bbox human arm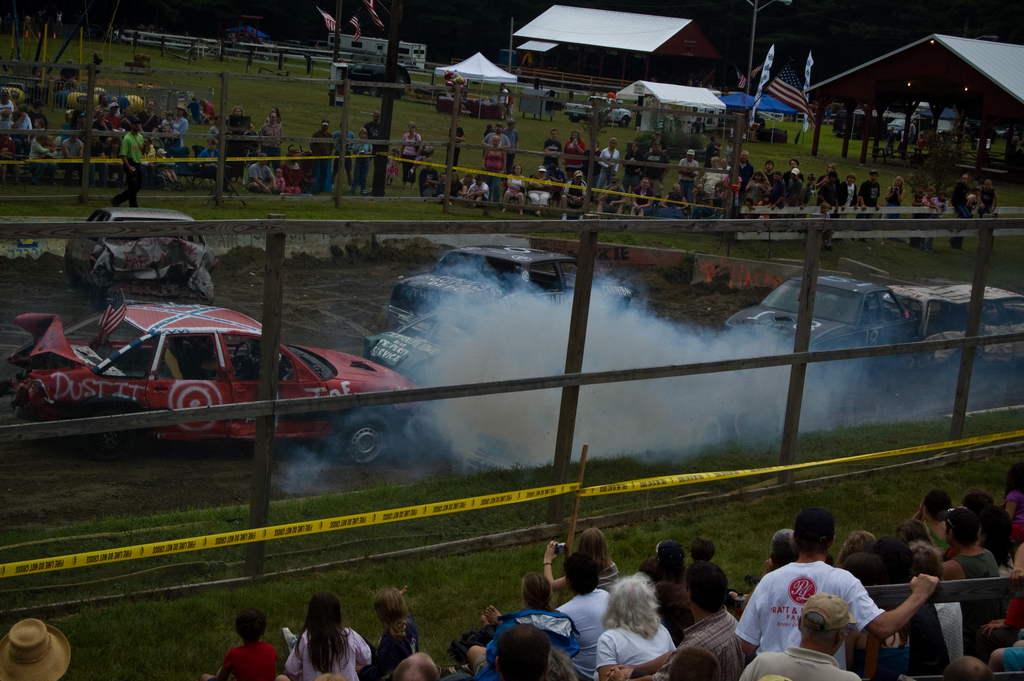
crop(635, 158, 644, 172)
